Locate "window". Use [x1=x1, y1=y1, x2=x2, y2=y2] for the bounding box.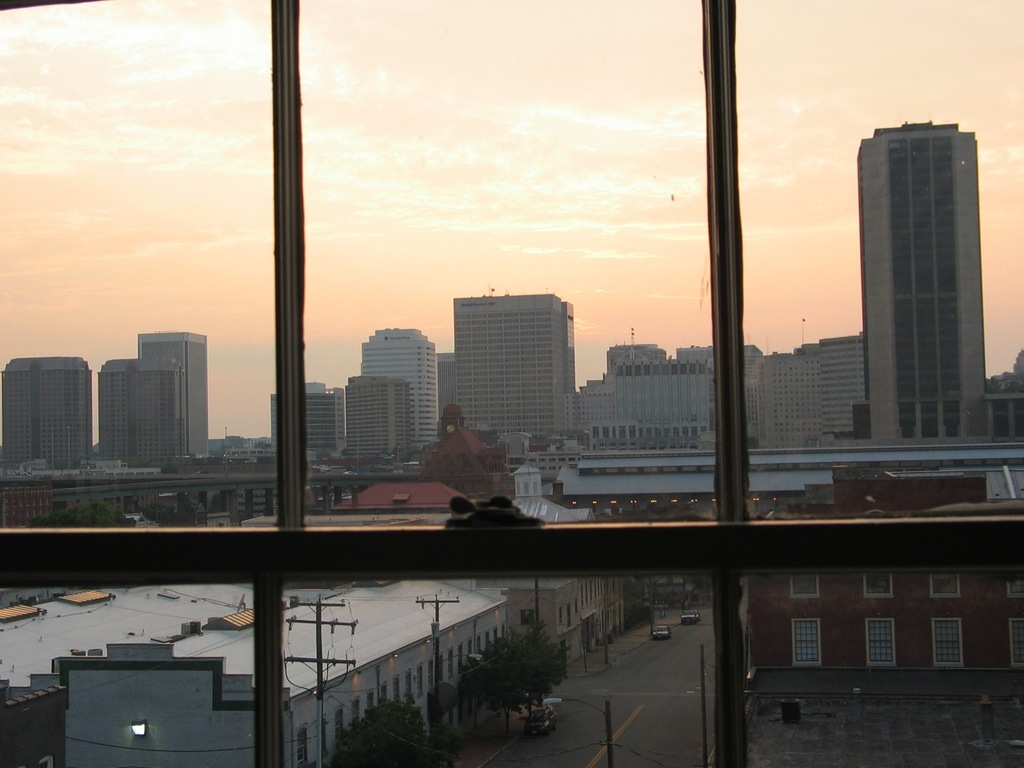
[x1=291, y1=722, x2=307, y2=767].
